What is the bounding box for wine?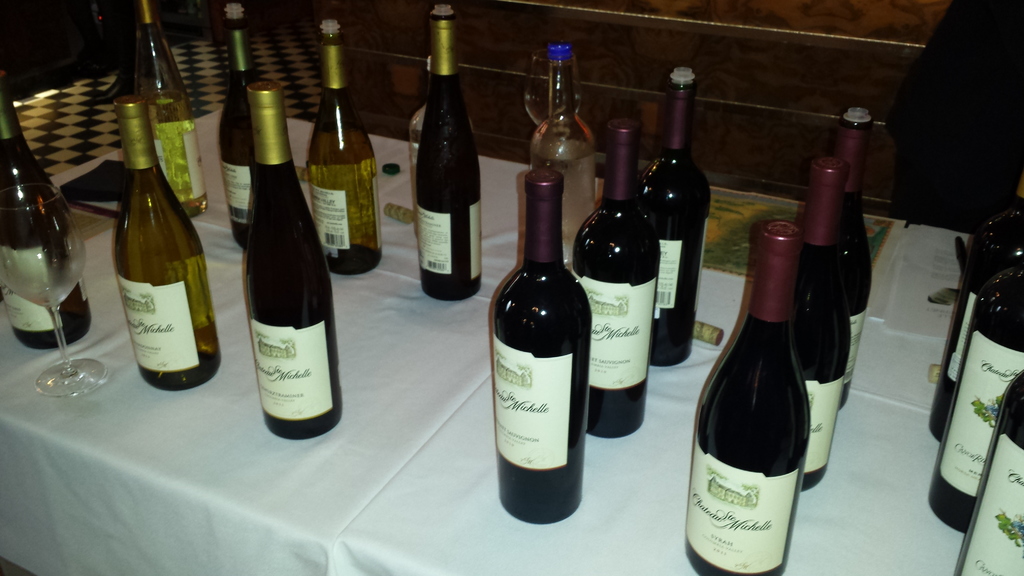
929/193/1023/437.
